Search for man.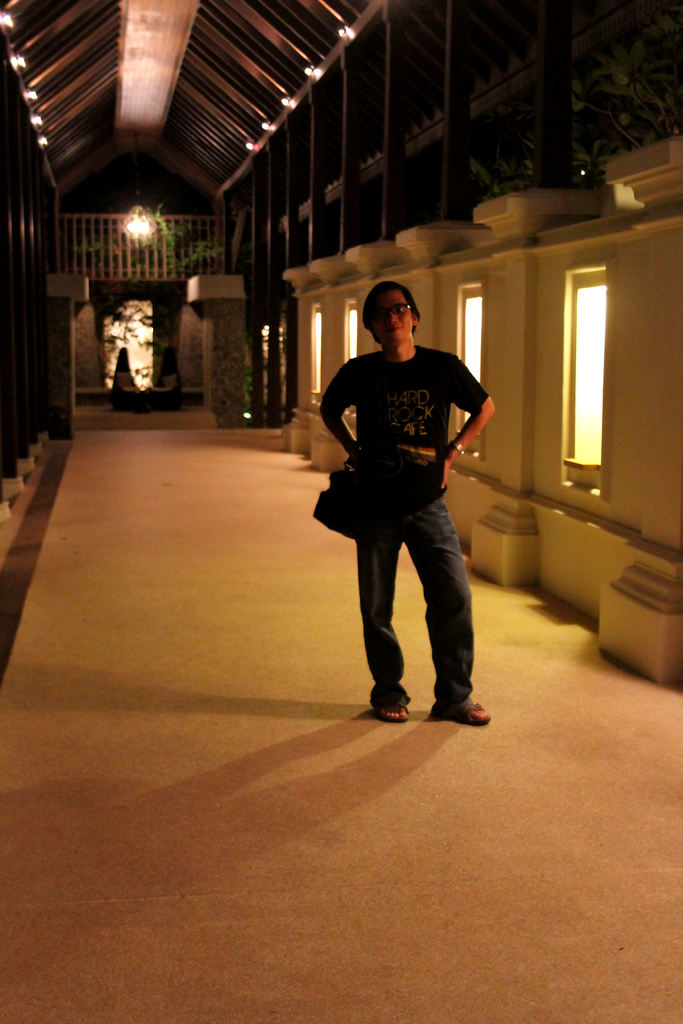
Found at x1=303, y1=299, x2=502, y2=740.
